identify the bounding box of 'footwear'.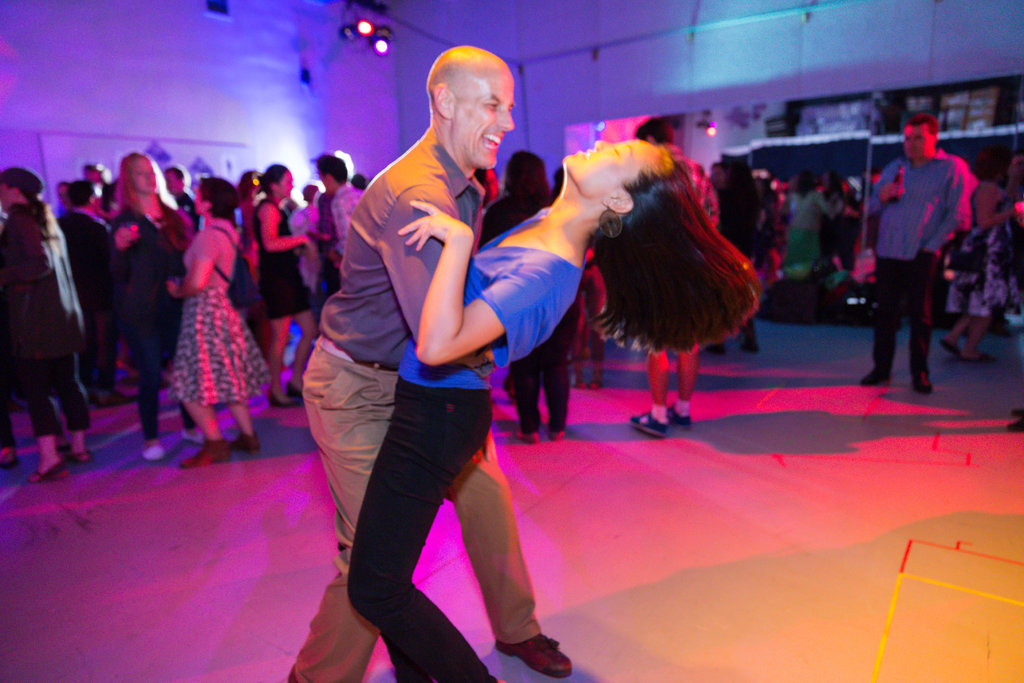
BBox(856, 366, 888, 386).
